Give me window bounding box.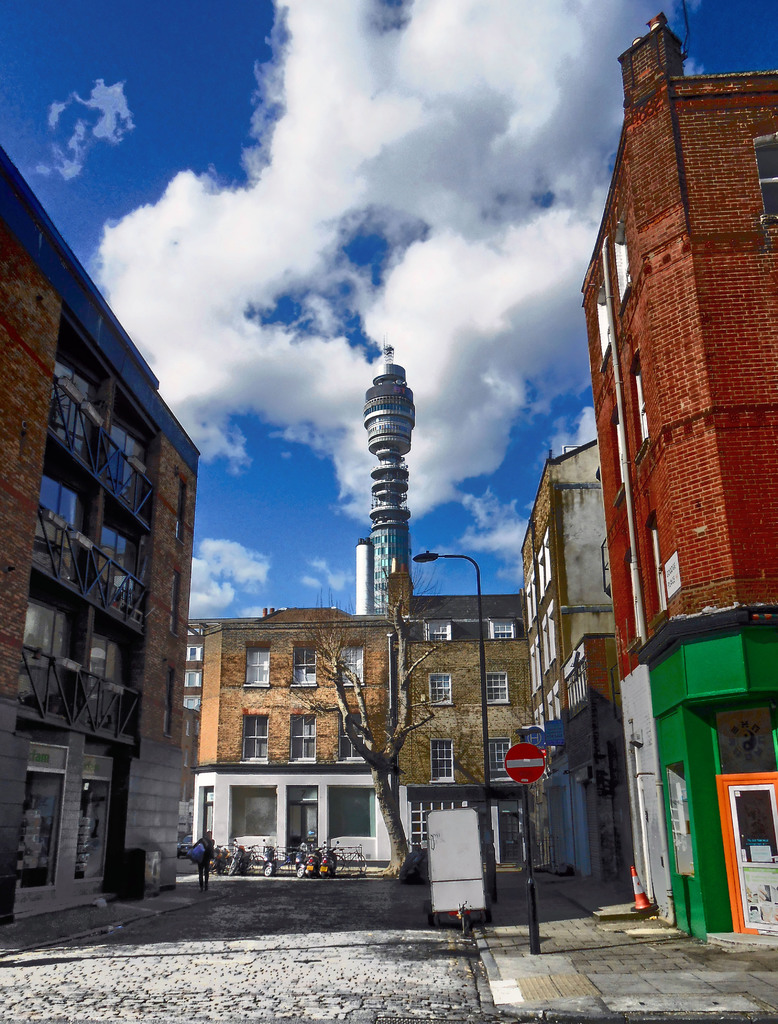
[29,460,93,579].
